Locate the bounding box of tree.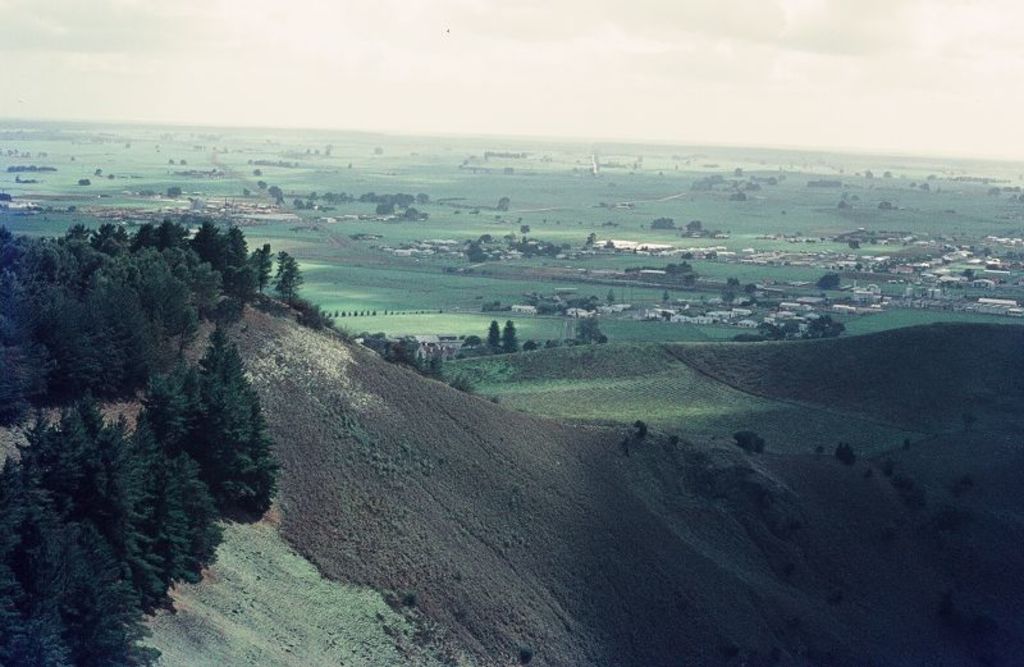
Bounding box: <box>362,192,430,219</box>.
